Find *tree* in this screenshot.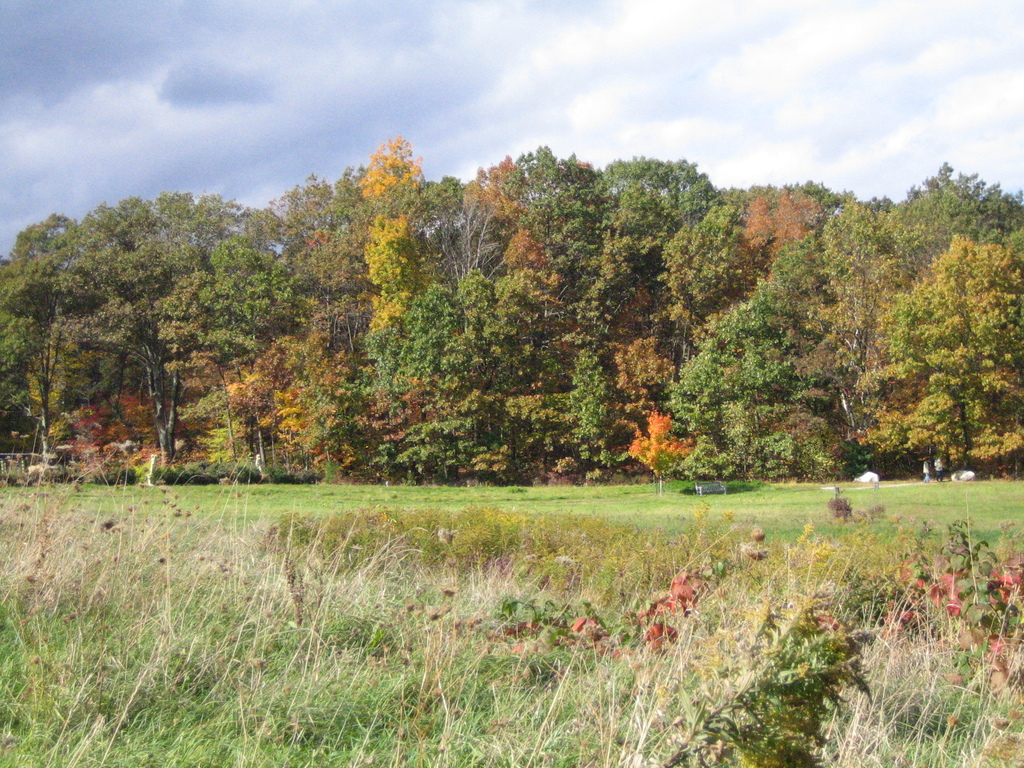
The bounding box for *tree* is region(659, 203, 763, 364).
